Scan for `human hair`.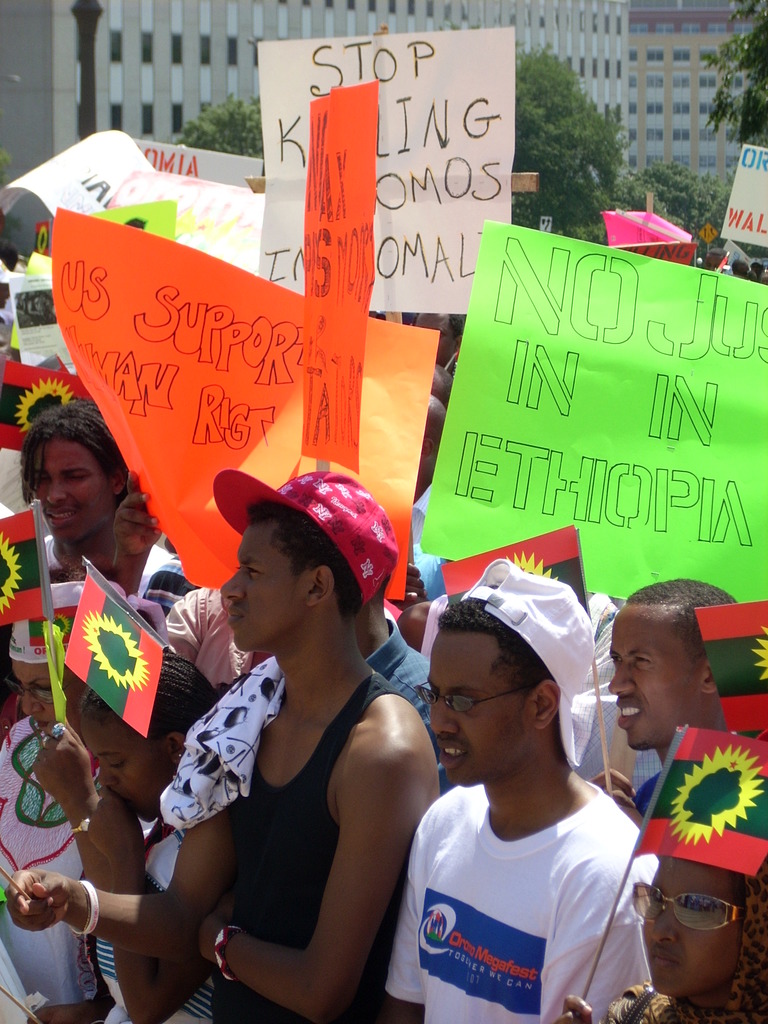
Scan result: rect(432, 593, 552, 694).
